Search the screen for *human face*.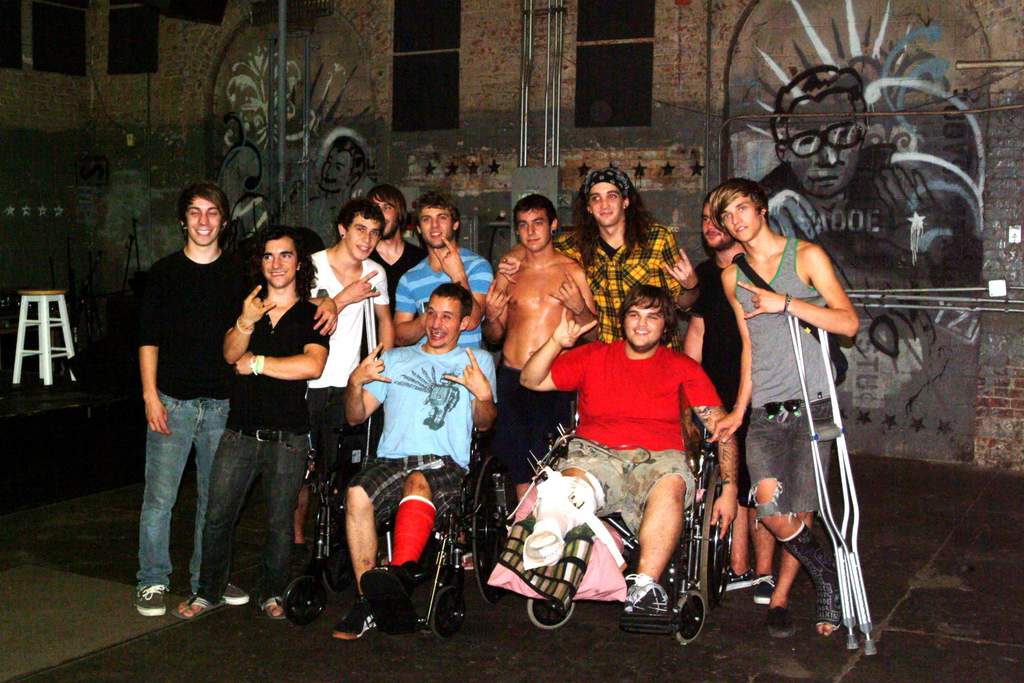
Found at bbox=(701, 204, 730, 249).
